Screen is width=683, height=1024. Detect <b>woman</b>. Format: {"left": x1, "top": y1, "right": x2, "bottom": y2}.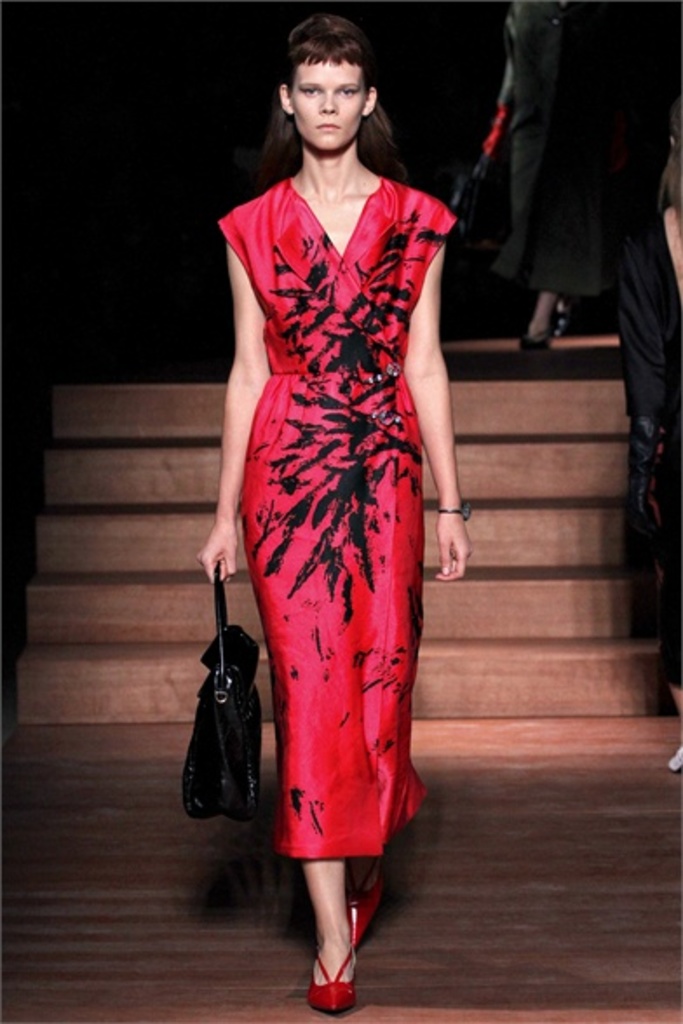
{"left": 470, "top": 0, "right": 619, "bottom": 357}.
